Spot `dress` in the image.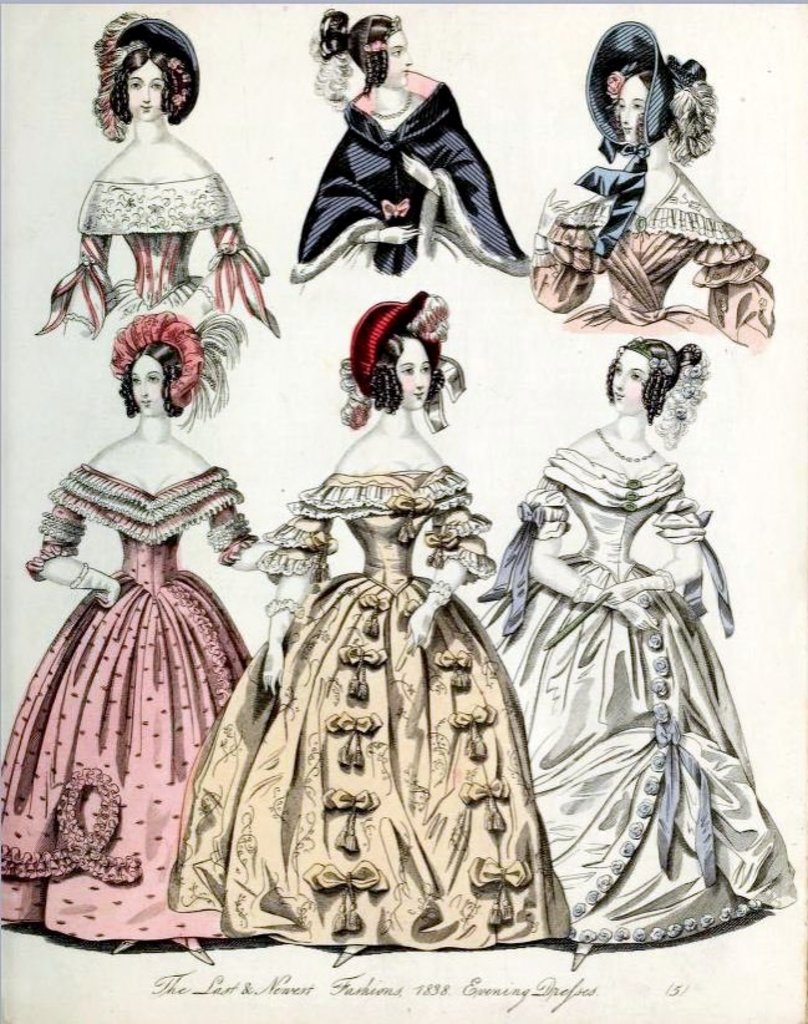
`dress` found at 166, 467, 571, 947.
